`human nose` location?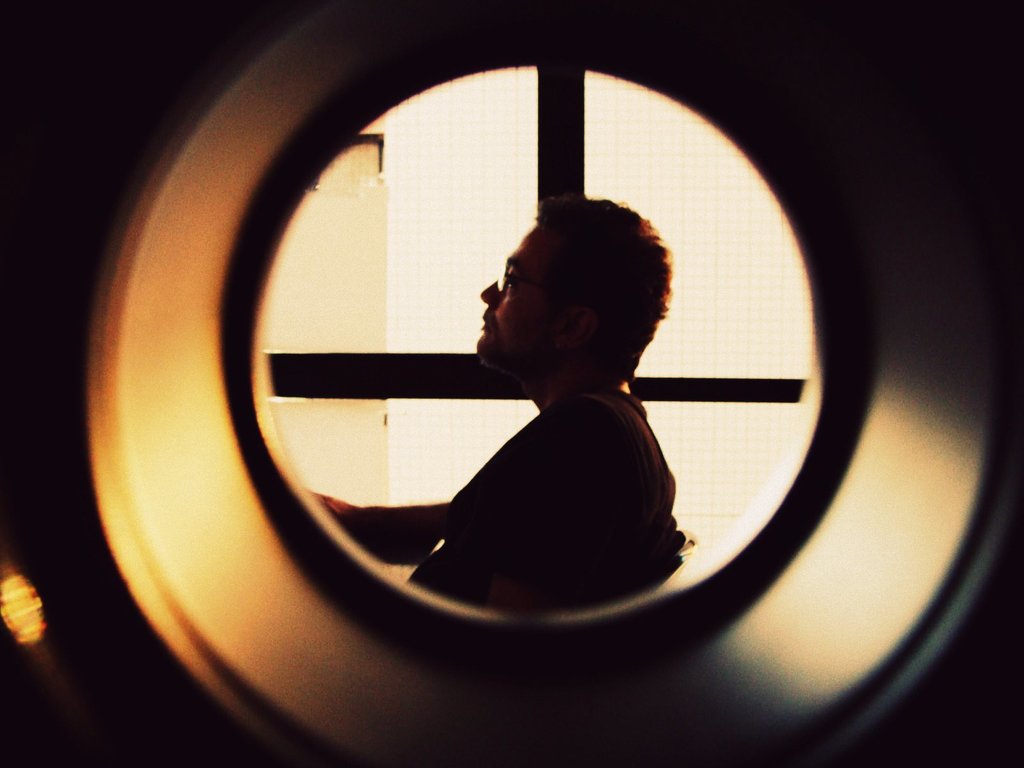
locate(480, 278, 501, 303)
